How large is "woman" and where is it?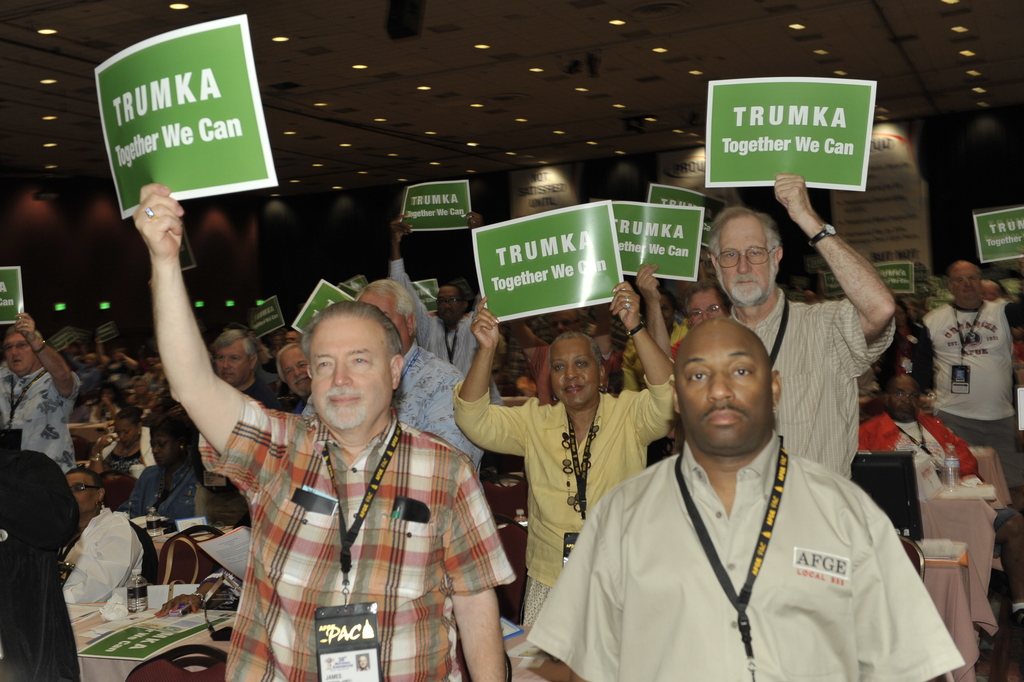
Bounding box: [left=450, top=279, right=678, bottom=630].
